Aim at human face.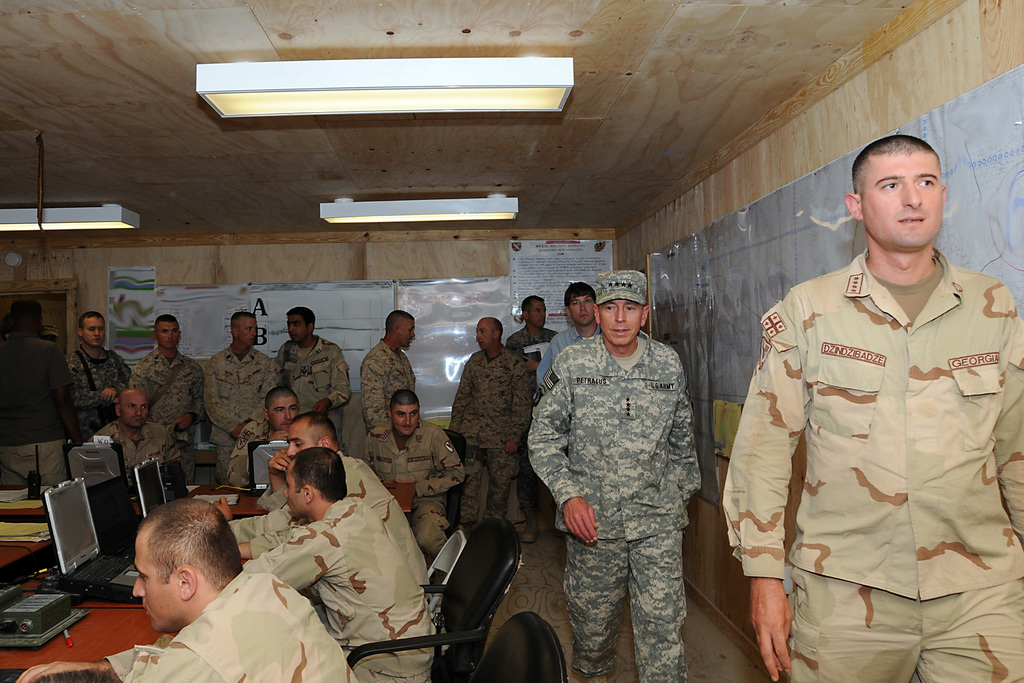
Aimed at <bbox>157, 319, 180, 353</bbox>.
